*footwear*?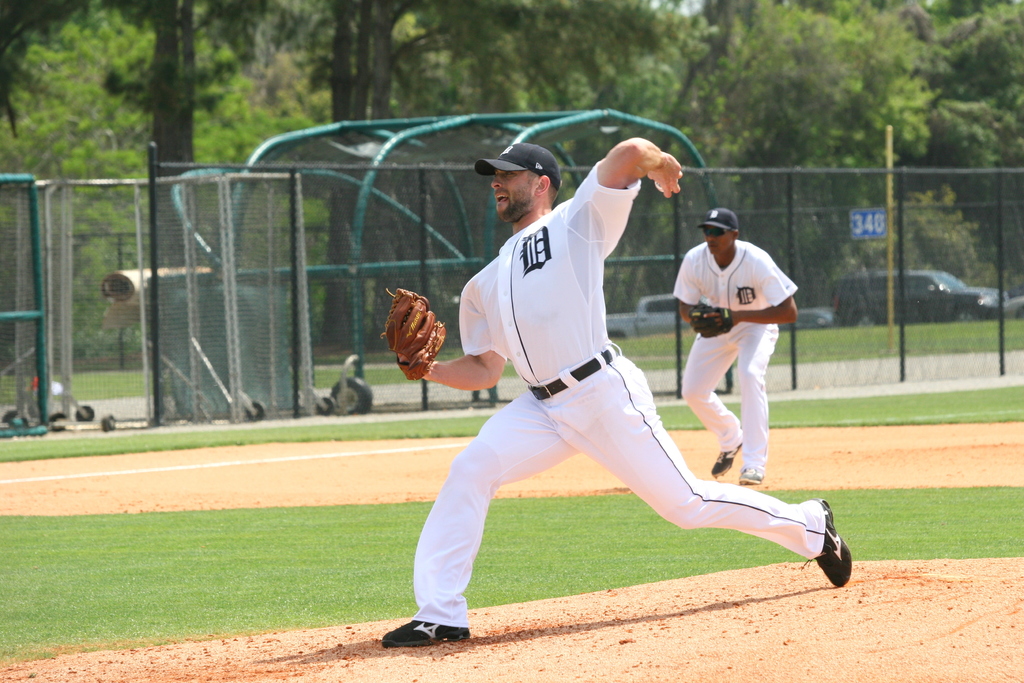
l=710, t=442, r=742, b=477
